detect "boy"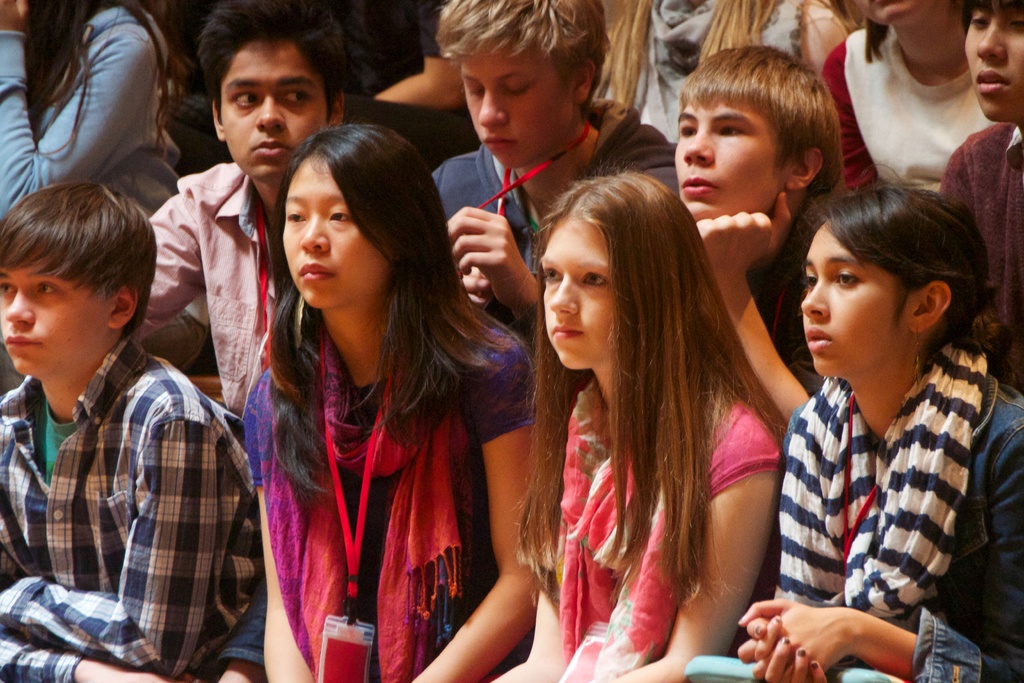
x1=660 y1=29 x2=834 y2=433
